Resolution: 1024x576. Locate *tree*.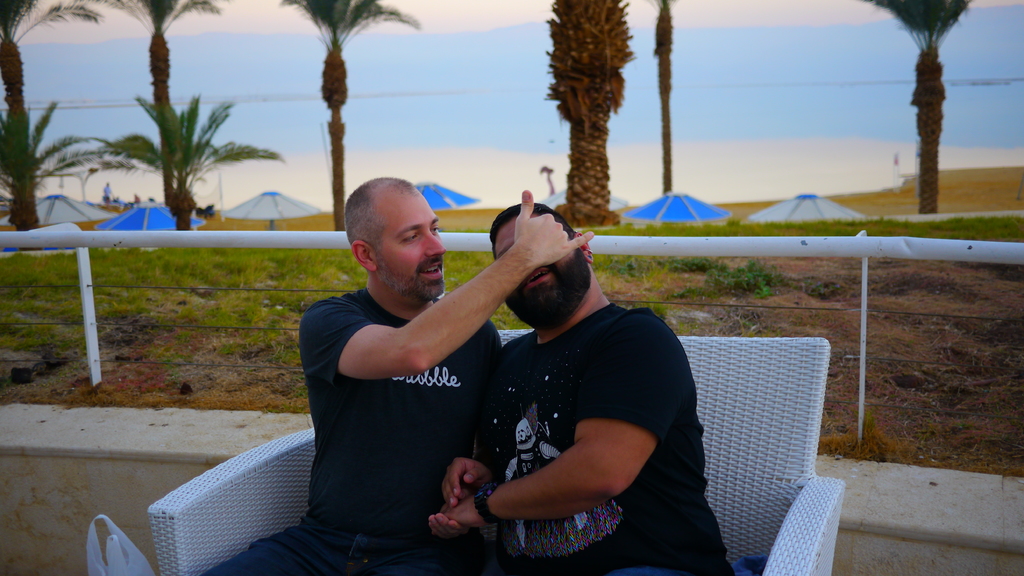
box(111, 102, 273, 228).
